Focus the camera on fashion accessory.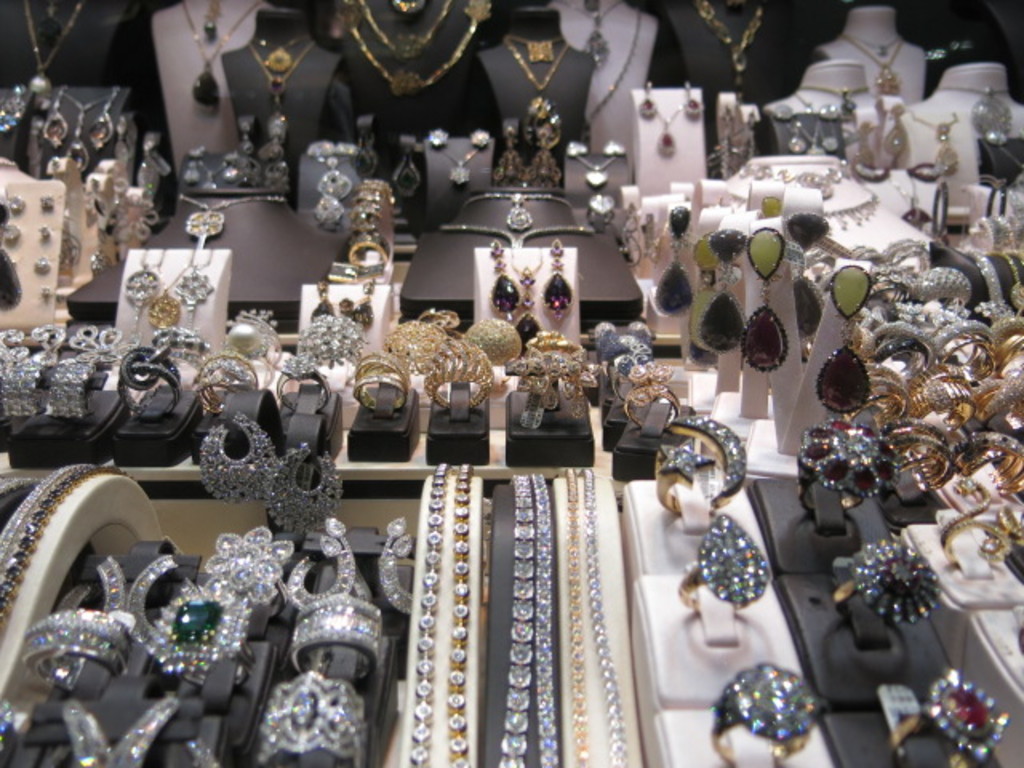
Focus region: select_region(677, 514, 771, 618).
